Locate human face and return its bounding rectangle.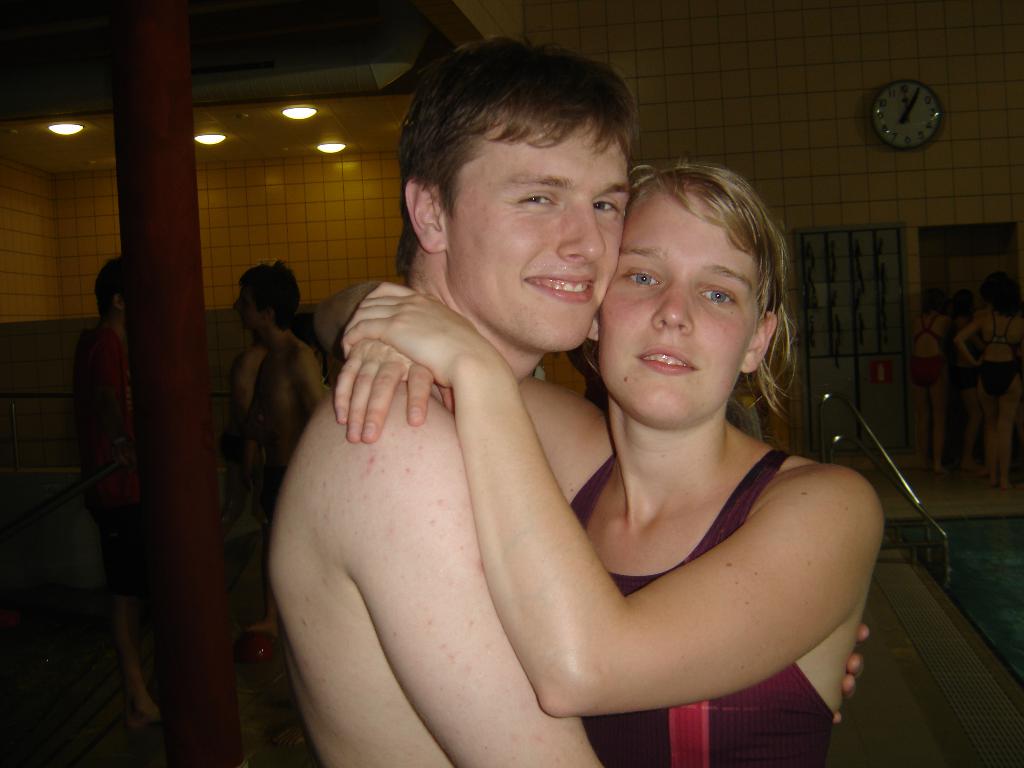
bbox=(229, 284, 260, 330).
